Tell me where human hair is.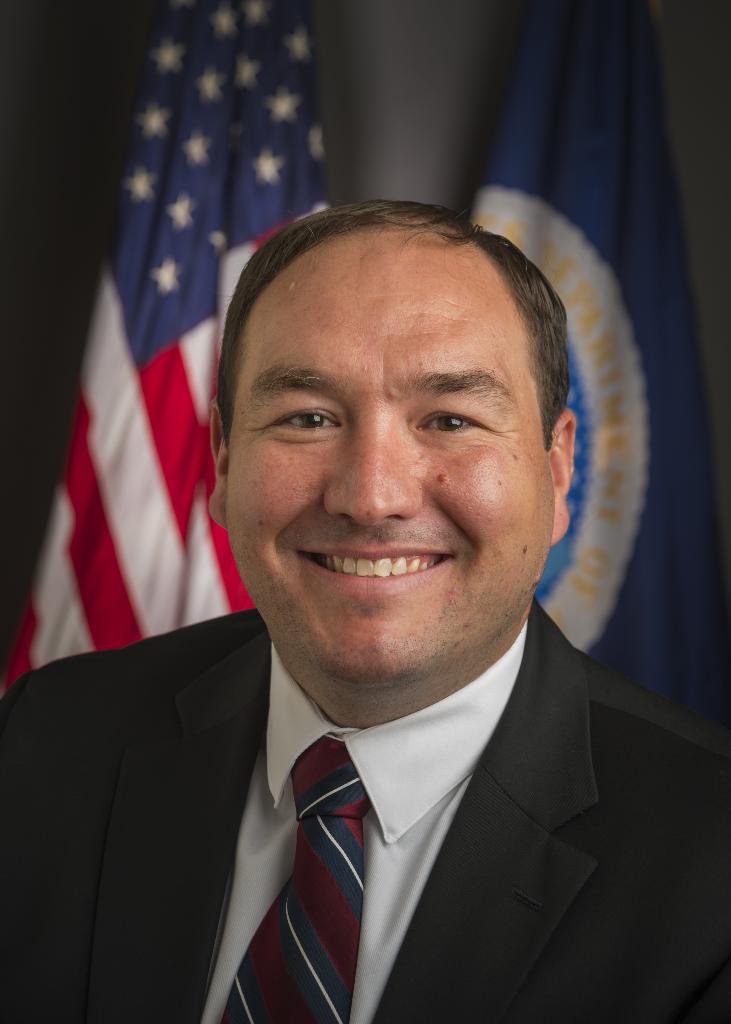
human hair is at [229,207,574,447].
